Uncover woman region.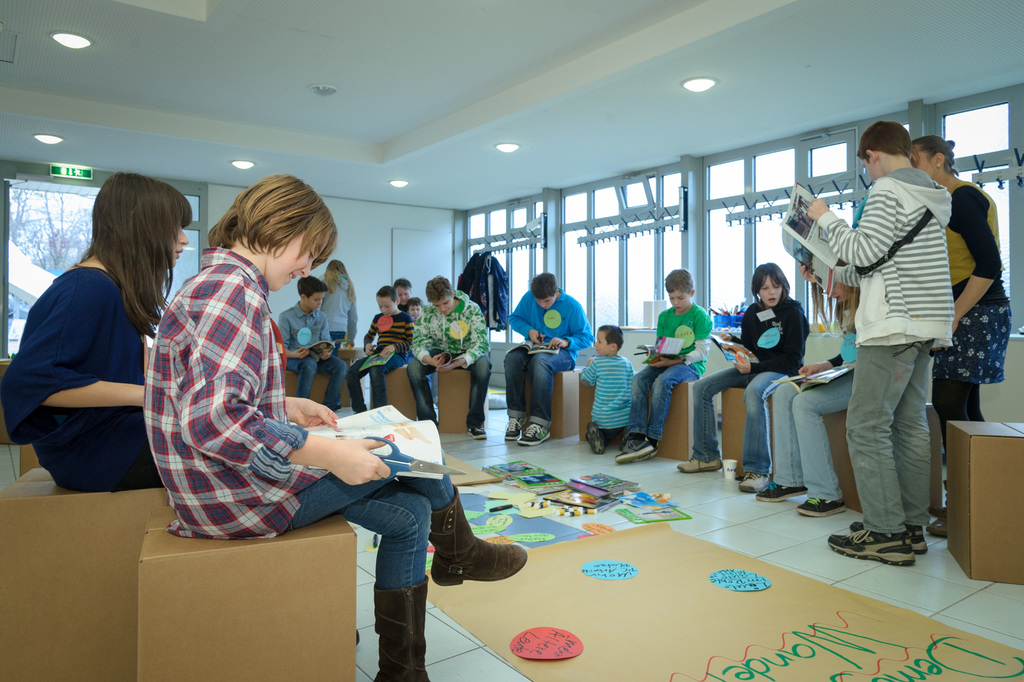
Uncovered: locate(751, 249, 873, 523).
